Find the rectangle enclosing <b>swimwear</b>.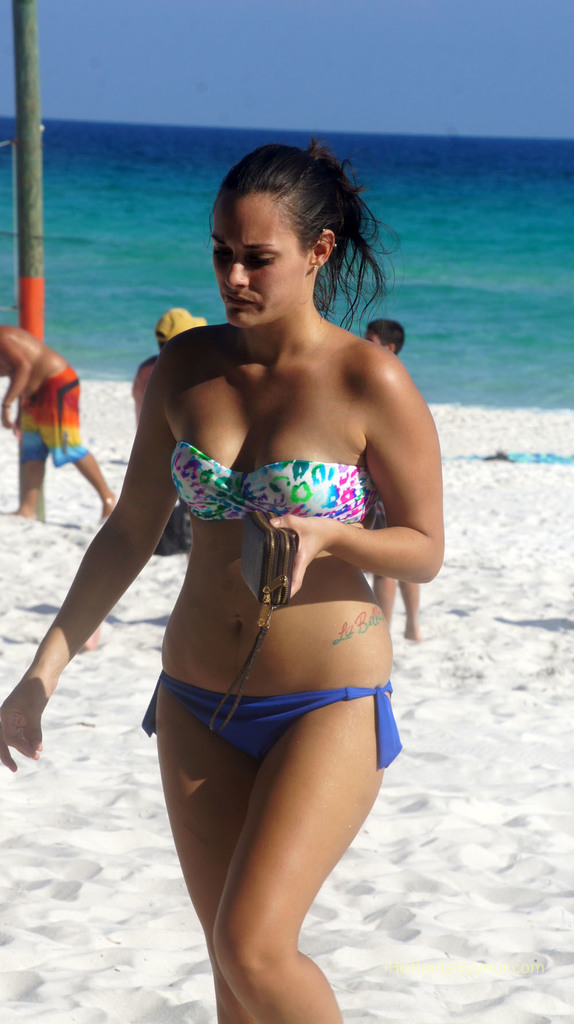
167 436 378 522.
